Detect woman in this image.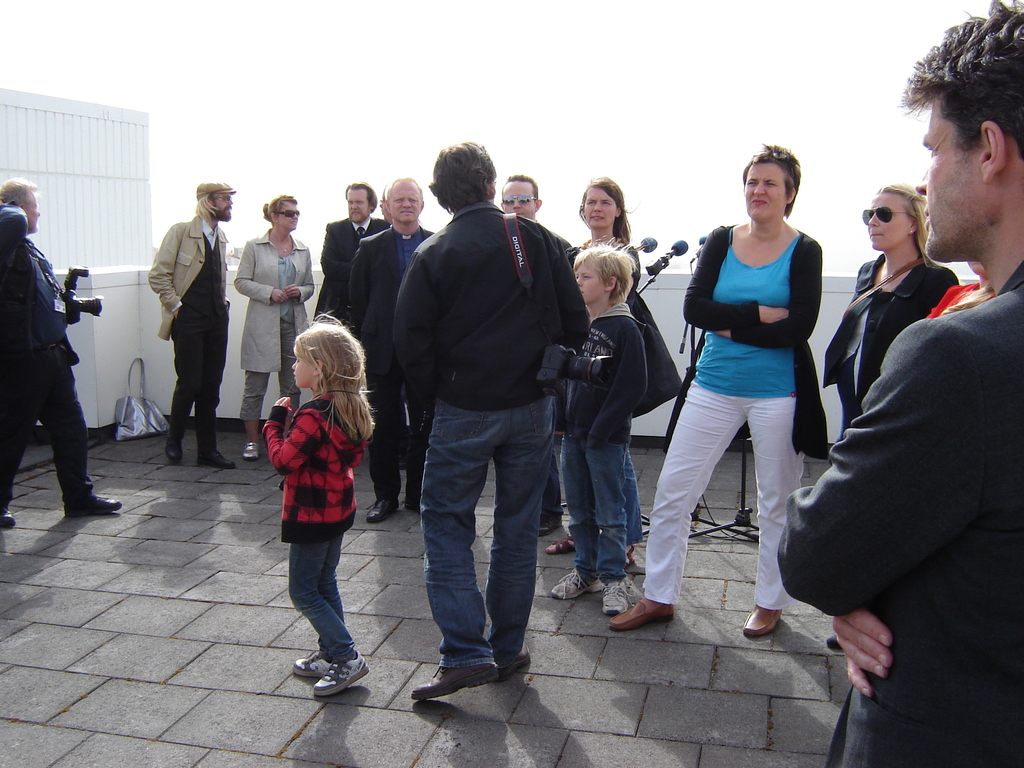
Detection: (641,154,833,612).
